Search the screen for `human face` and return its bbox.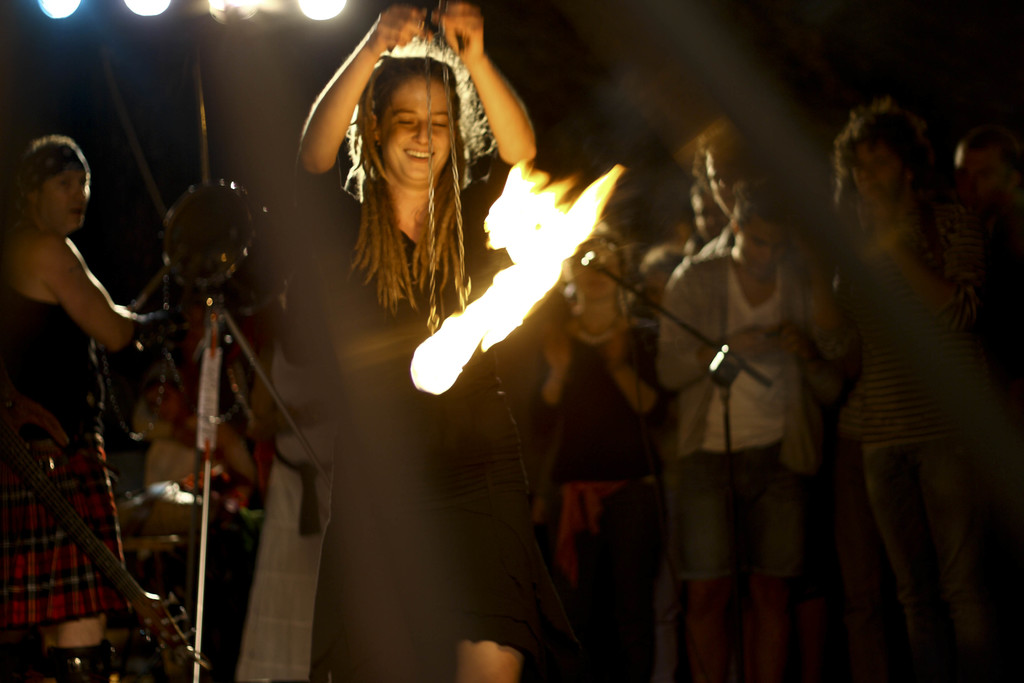
Found: 380, 74, 454, 182.
